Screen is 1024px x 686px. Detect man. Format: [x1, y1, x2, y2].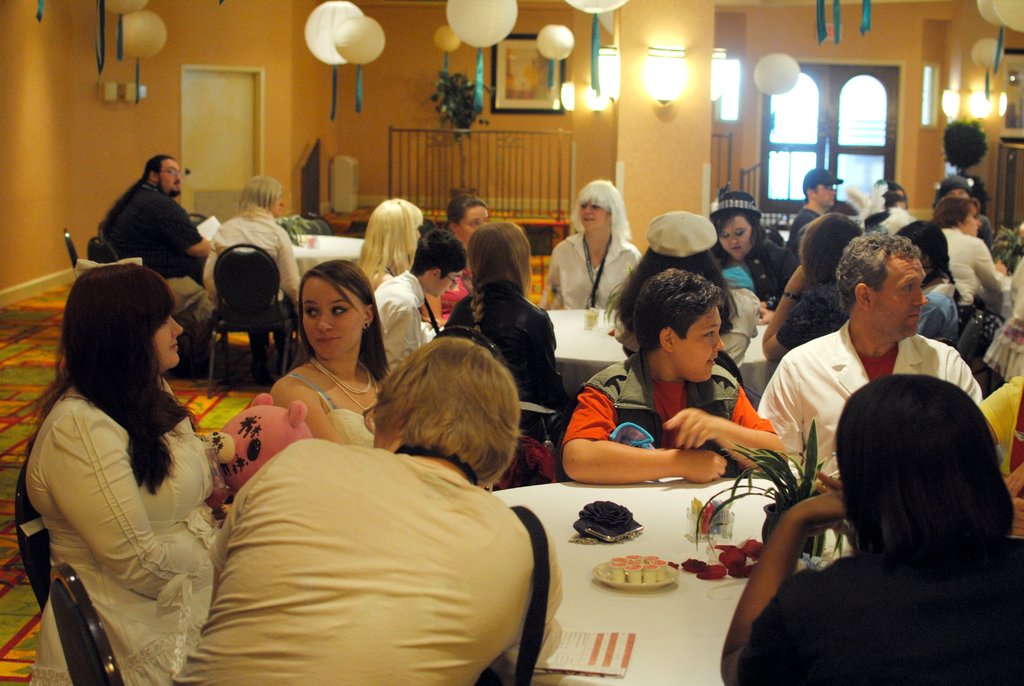
[83, 149, 207, 293].
